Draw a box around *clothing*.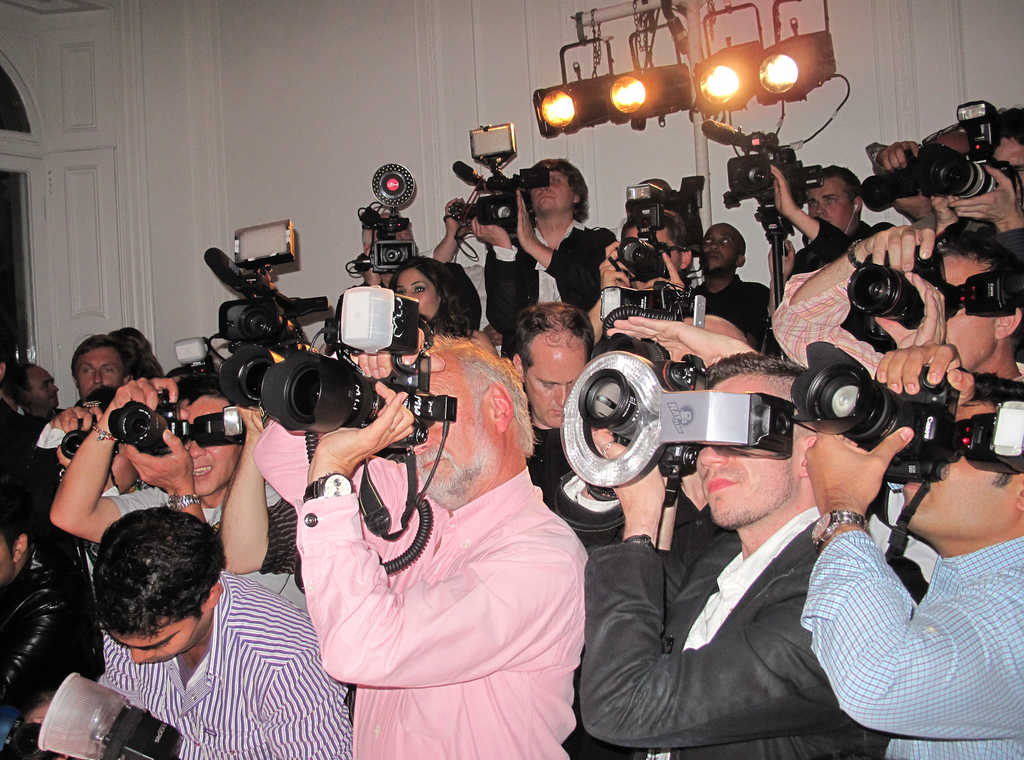
x1=586, y1=535, x2=924, y2=759.
